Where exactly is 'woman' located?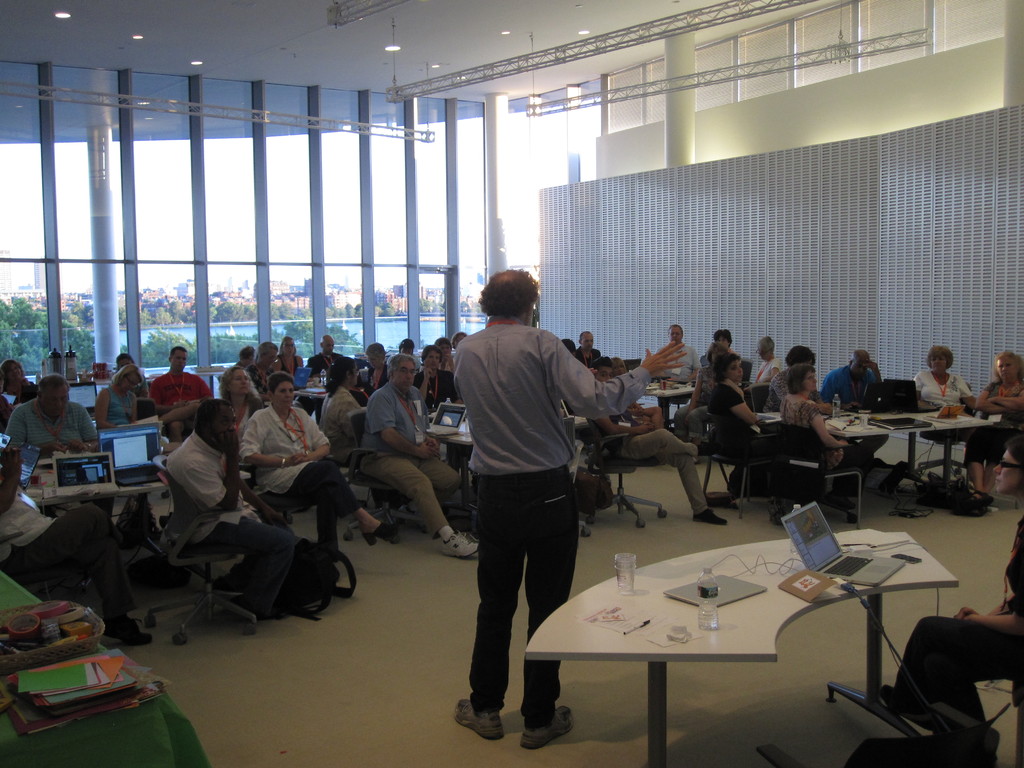
Its bounding box is {"left": 875, "top": 435, "right": 1023, "bottom": 740}.
